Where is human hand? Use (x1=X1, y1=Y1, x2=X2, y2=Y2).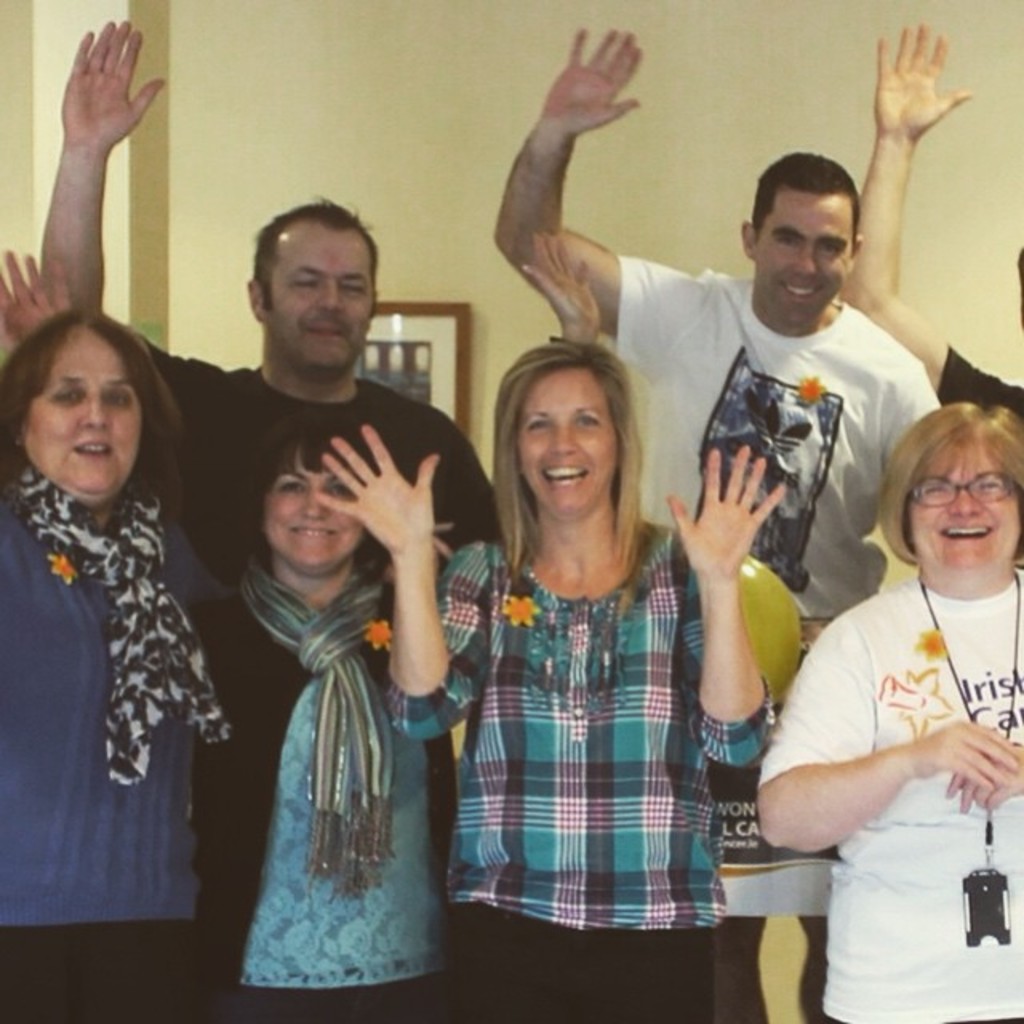
(x1=307, y1=419, x2=440, y2=563).
